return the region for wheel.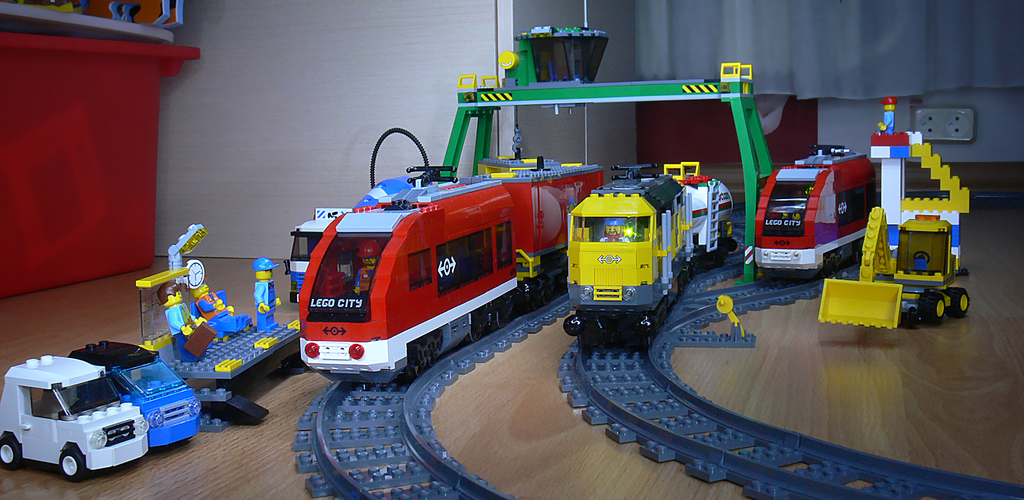
select_region(60, 449, 89, 480).
